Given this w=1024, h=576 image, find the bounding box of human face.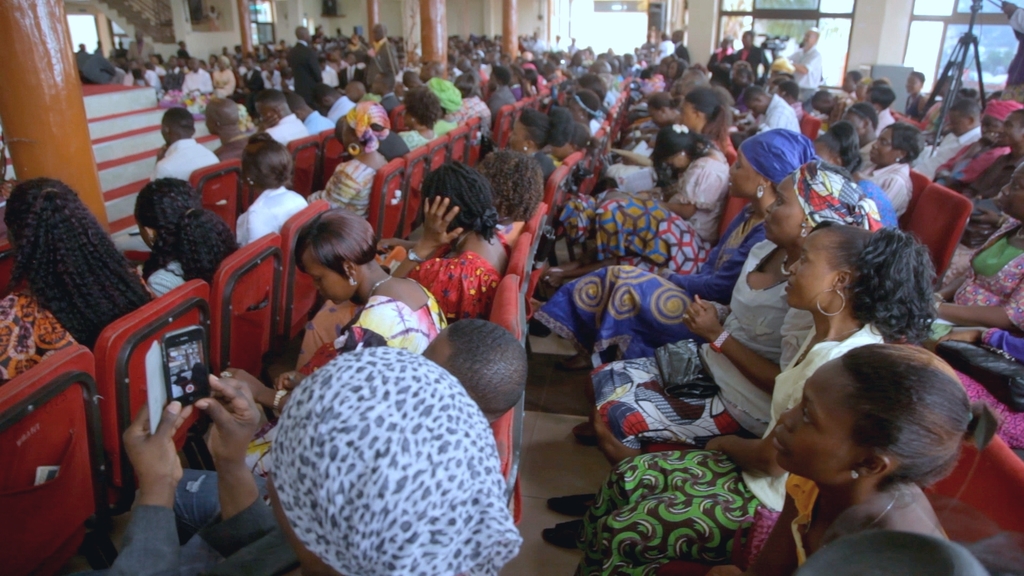
left=307, top=252, right=353, bottom=303.
